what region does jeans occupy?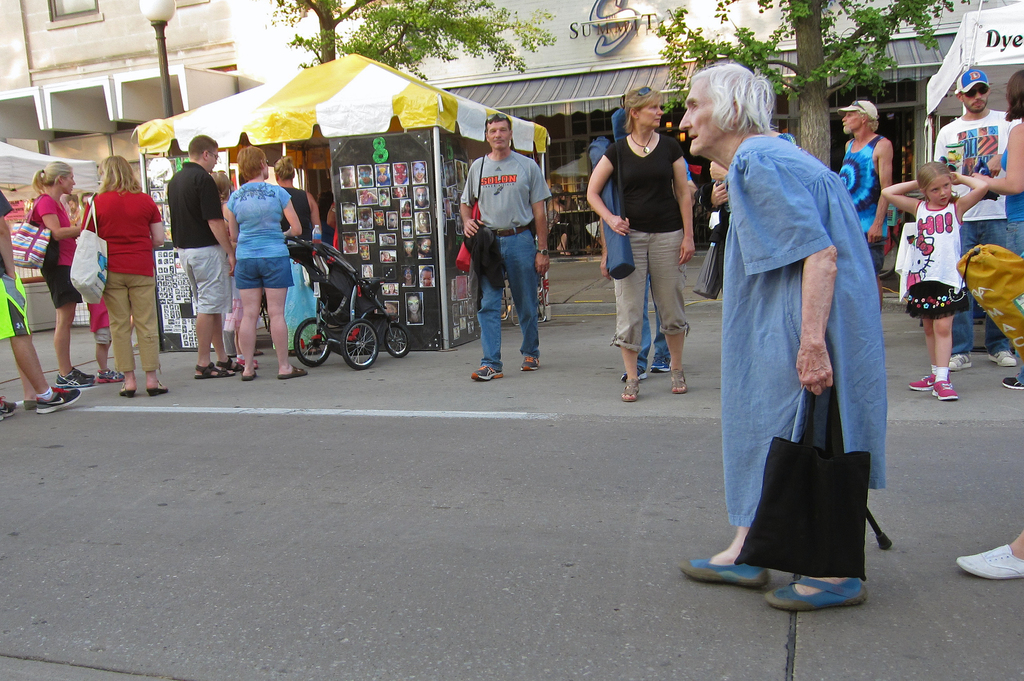
(467, 220, 547, 381).
